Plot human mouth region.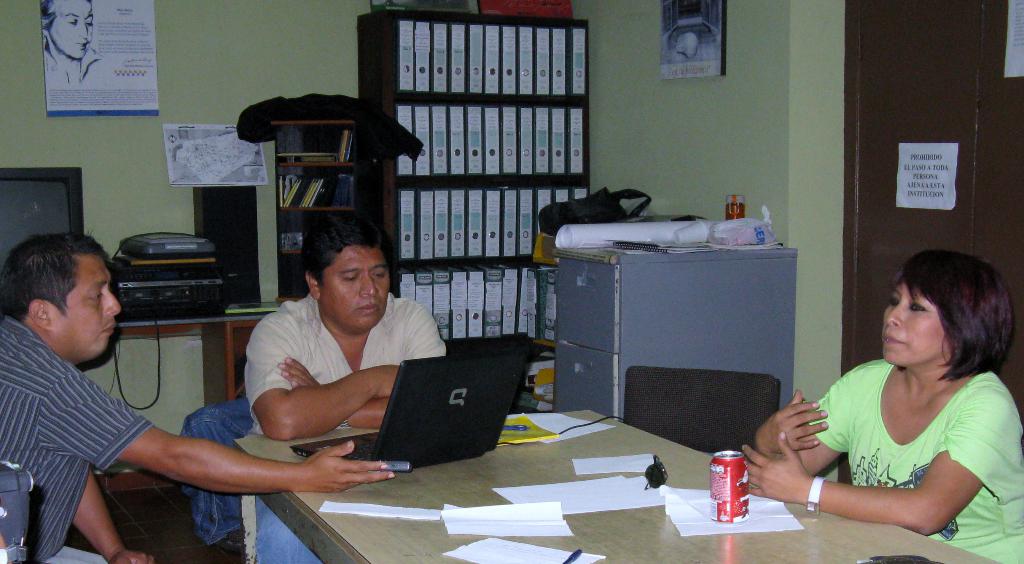
Plotted at 100,325,112,335.
